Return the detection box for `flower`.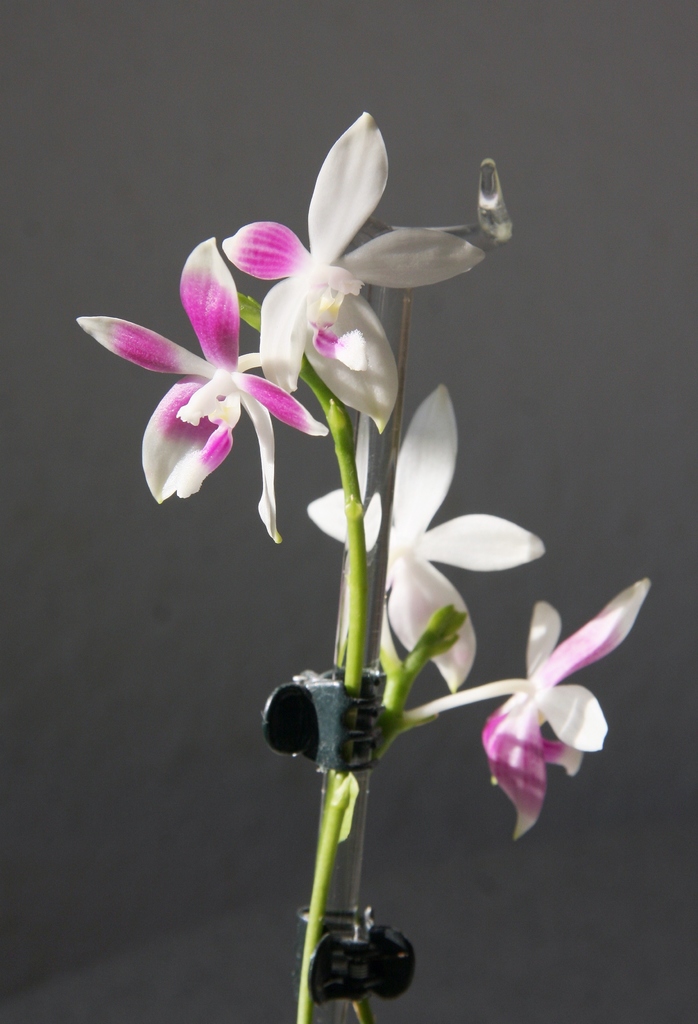
(307,385,538,693).
